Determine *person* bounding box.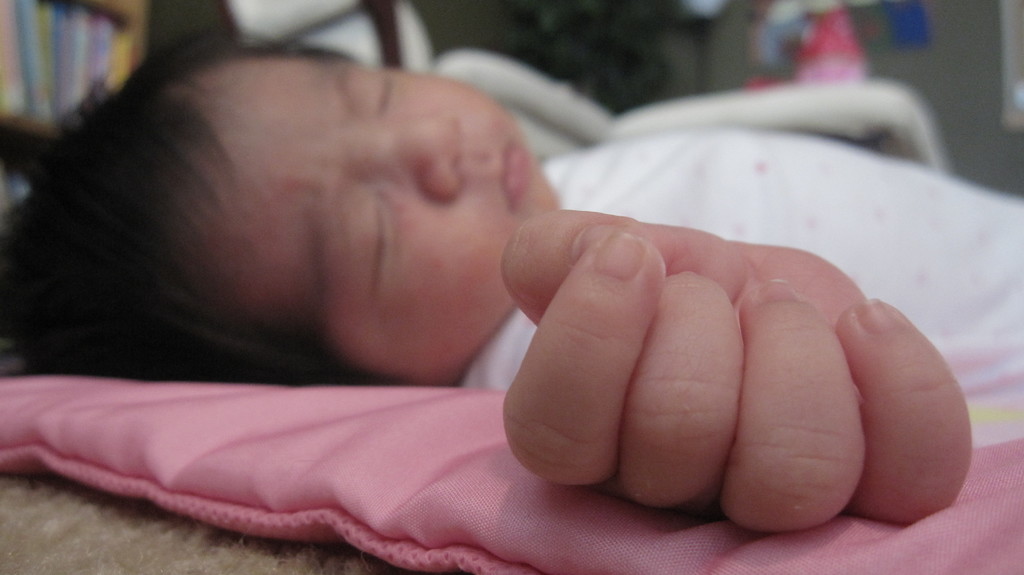
Determined: {"left": 19, "top": 12, "right": 827, "bottom": 543}.
